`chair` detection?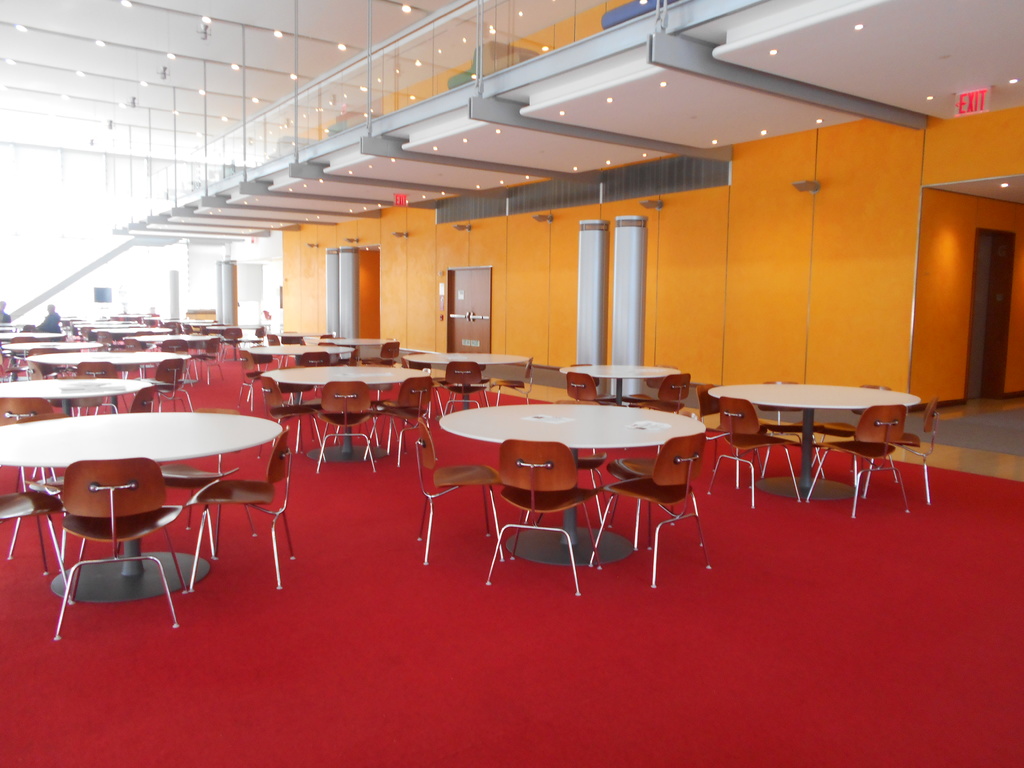
bbox=[589, 431, 713, 590]
